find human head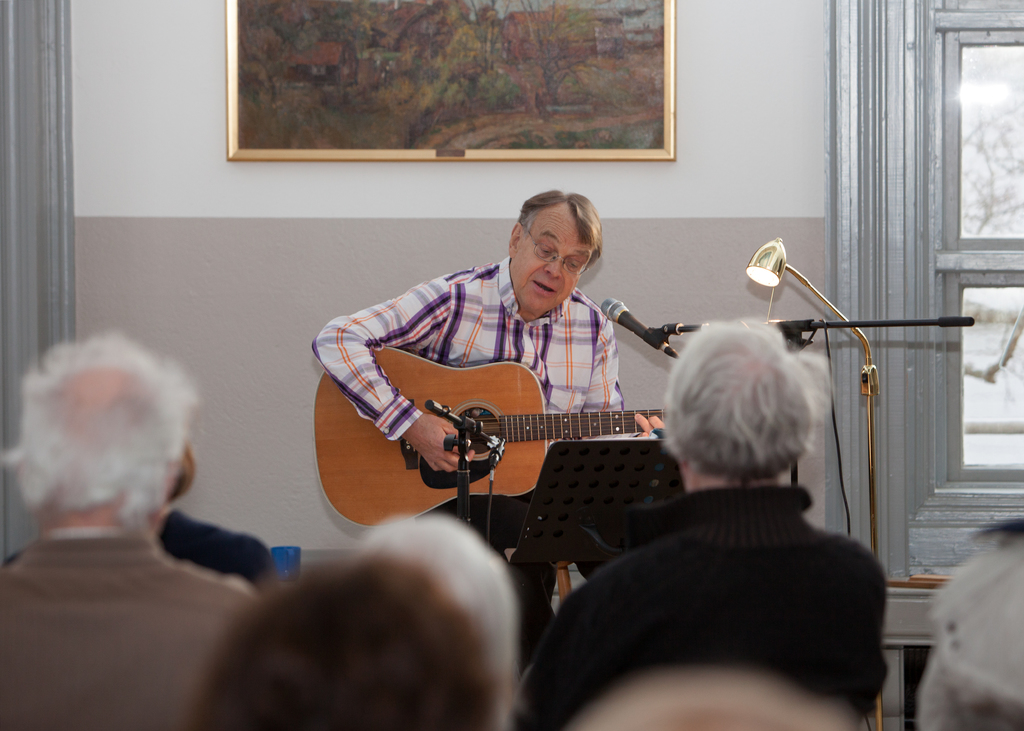
x1=506, y1=188, x2=602, y2=317
